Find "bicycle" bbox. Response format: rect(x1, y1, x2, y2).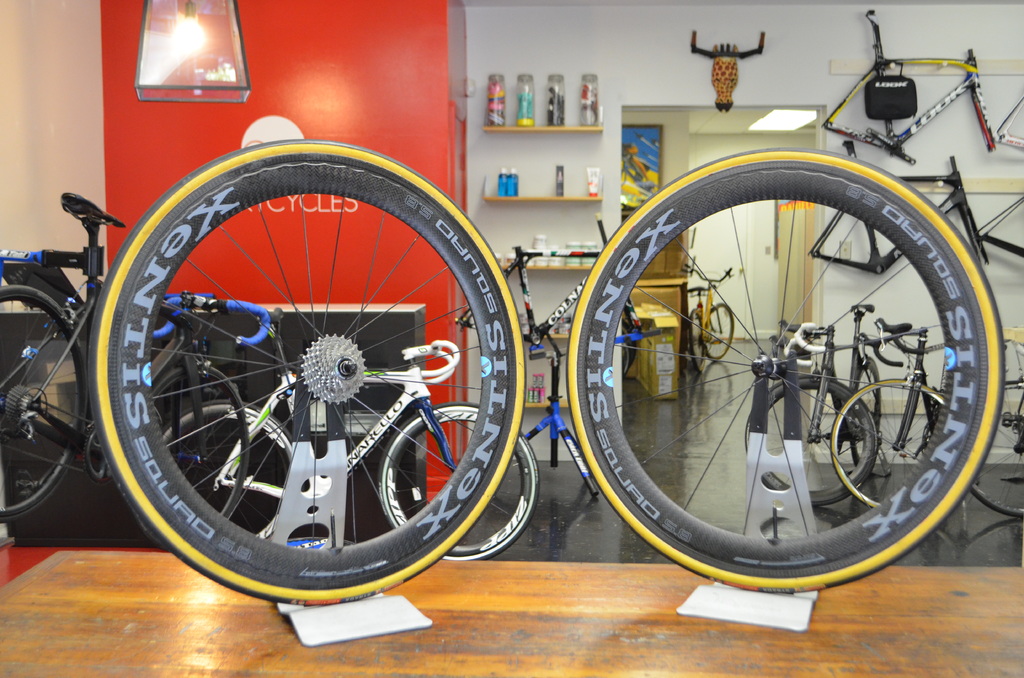
rect(158, 305, 541, 565).
